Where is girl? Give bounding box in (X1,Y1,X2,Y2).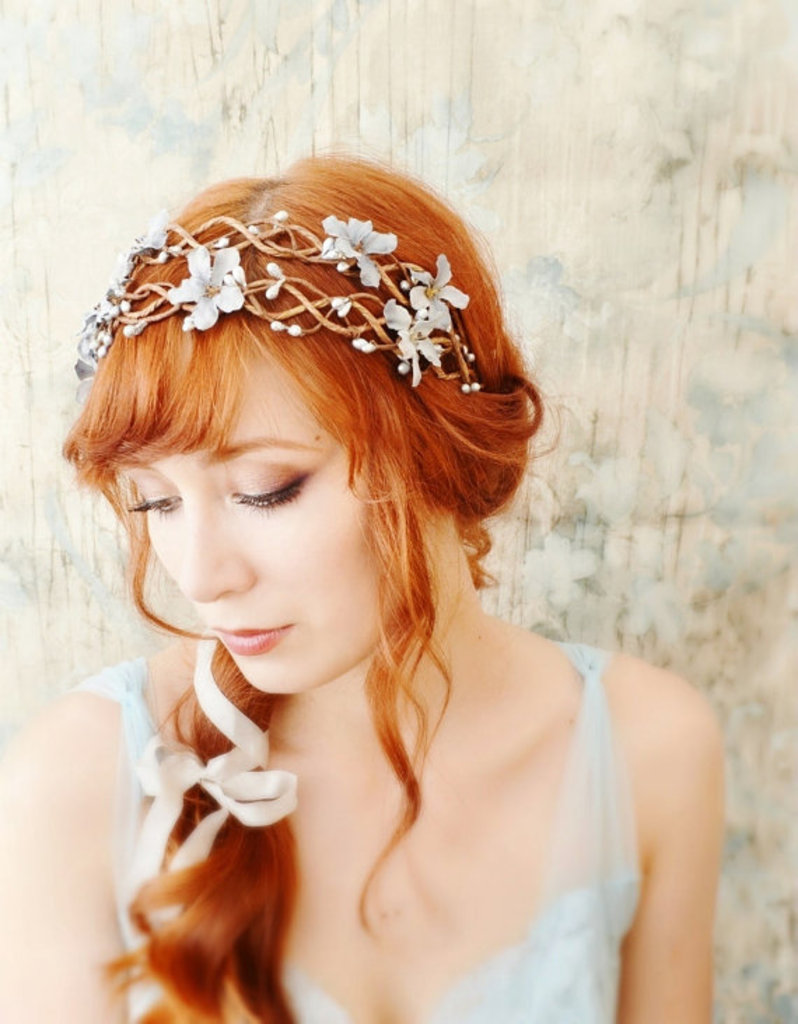
(3,141,727,1023).
